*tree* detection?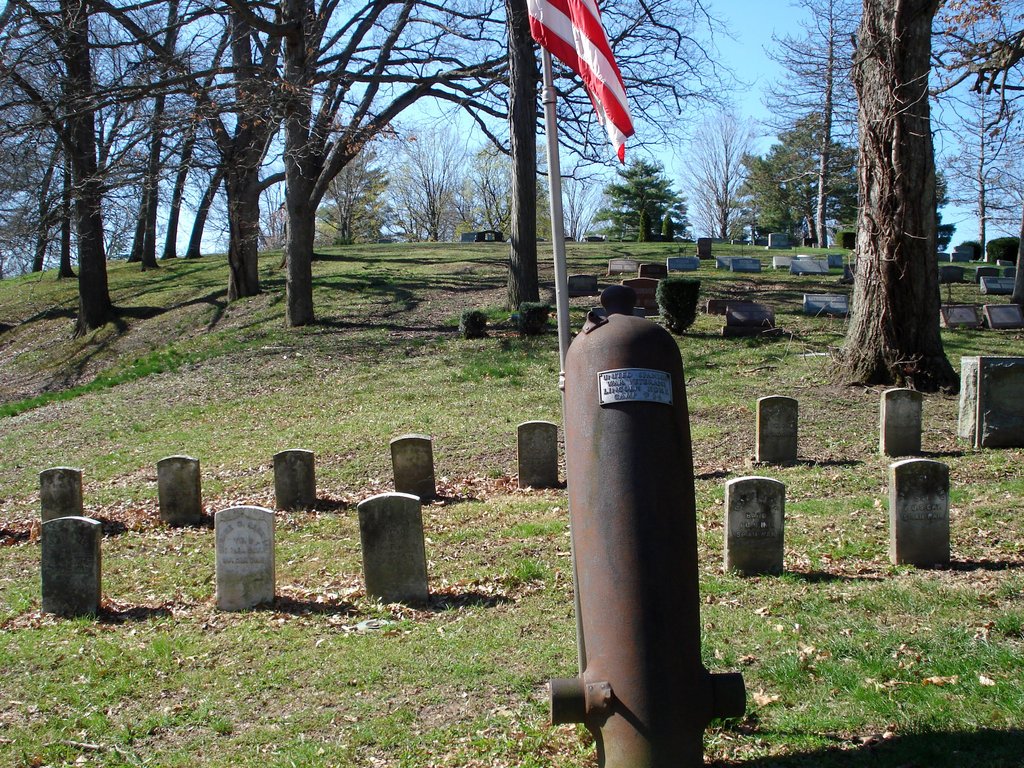
bbox(671, 125, 777, 236)
